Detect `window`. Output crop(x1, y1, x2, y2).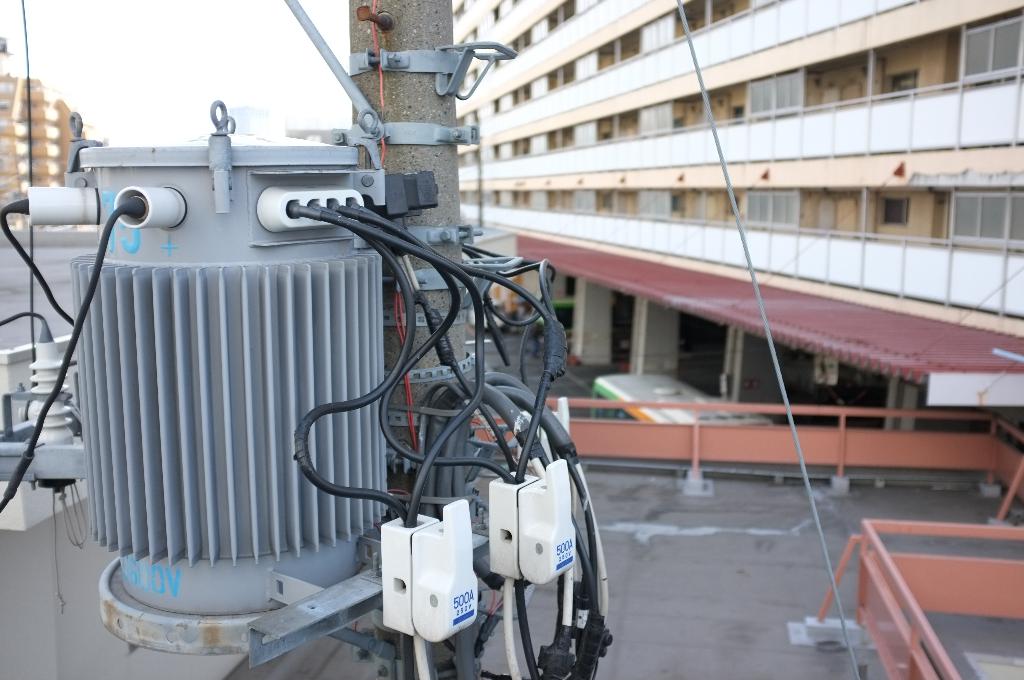
crop(885, 198, 910, 223).
